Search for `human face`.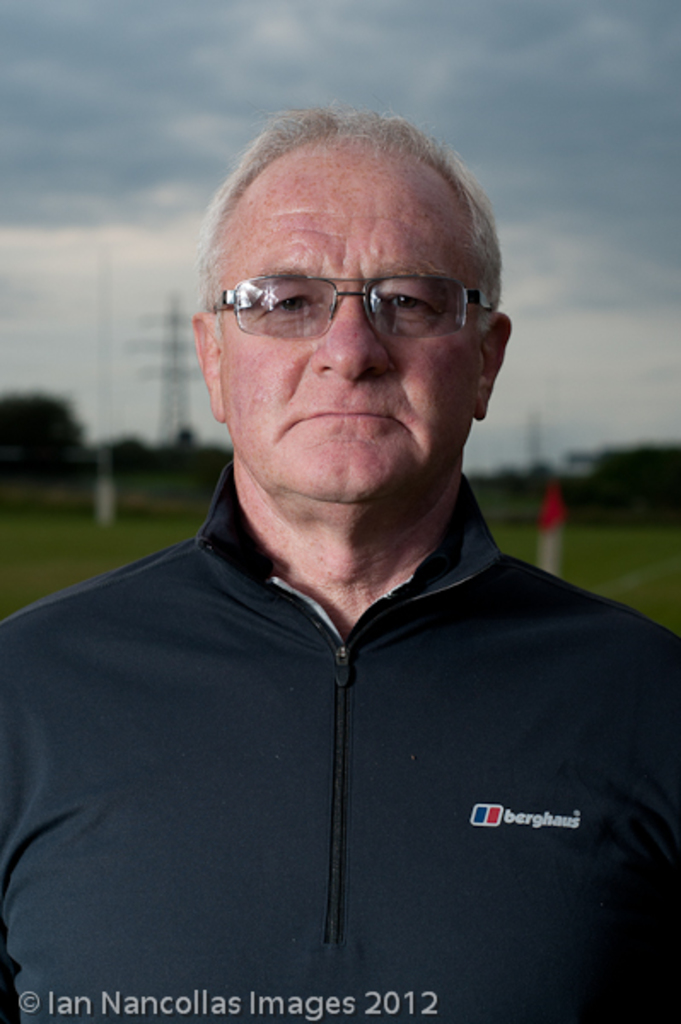
Found at [left=218, top=140, right=480, bottom=500].
